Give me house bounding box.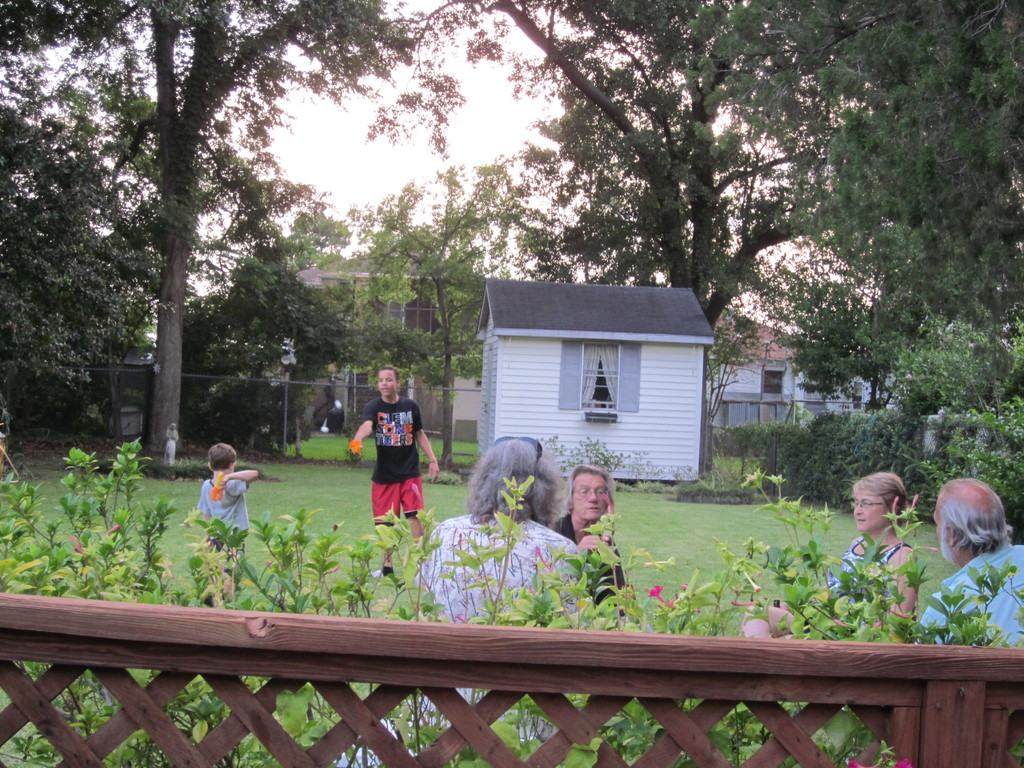
BBox(696, 312, 839, 457).
